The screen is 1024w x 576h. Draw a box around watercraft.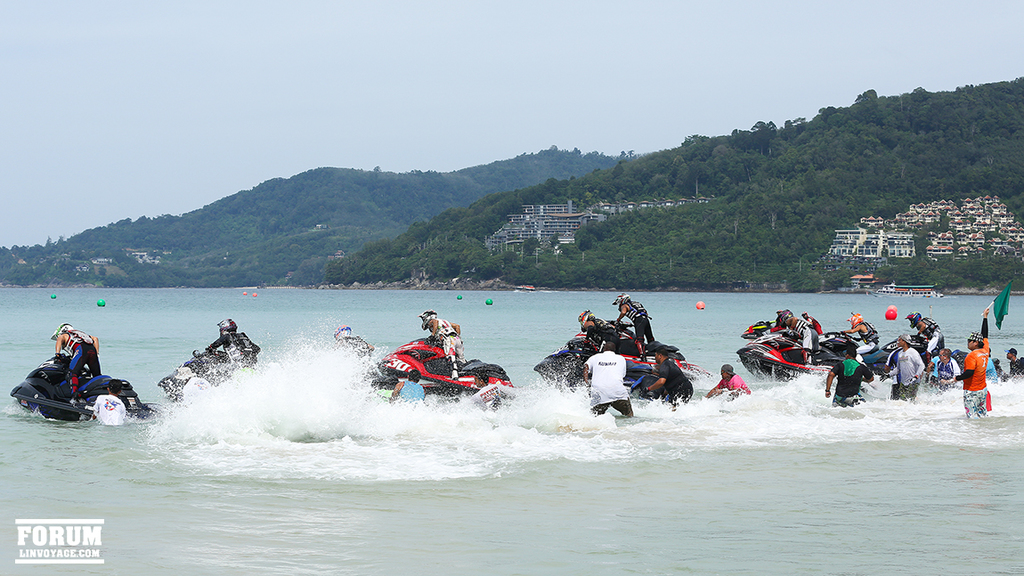
rect(859, 335, 979, 382).
